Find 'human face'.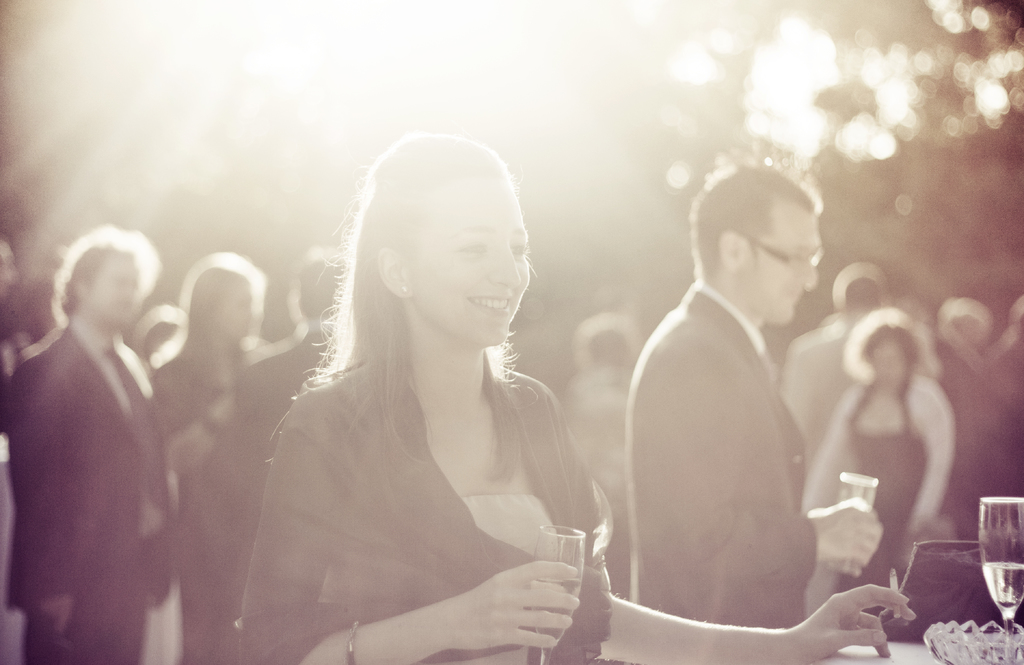
locate(417, 175, 527, 346).
